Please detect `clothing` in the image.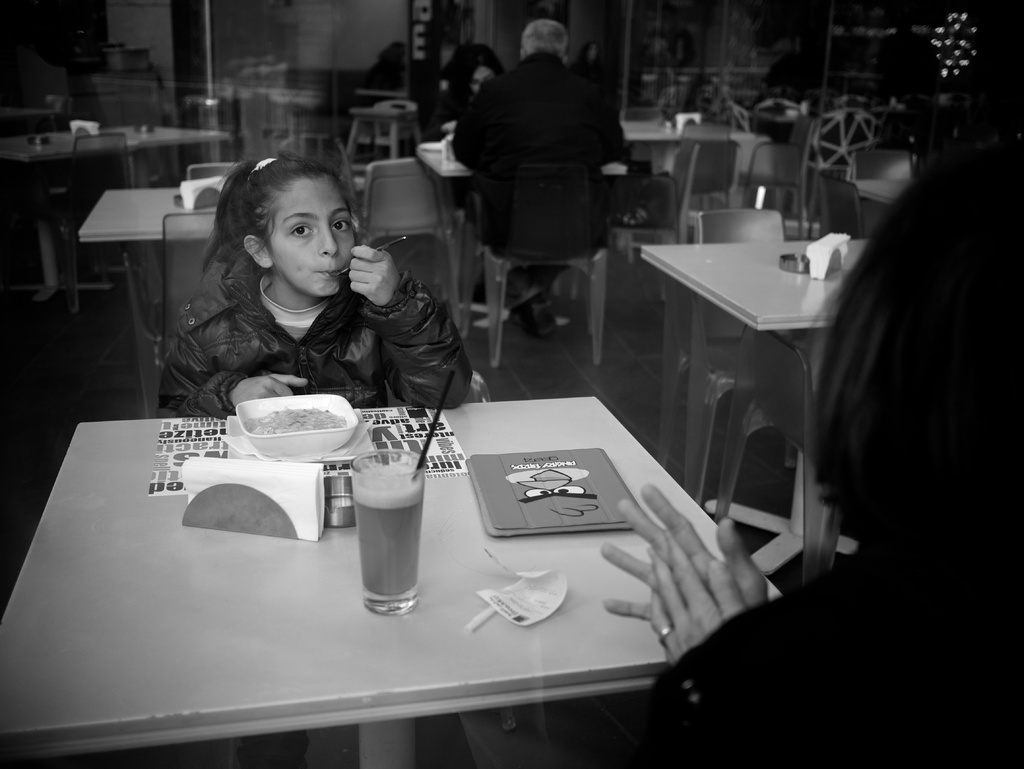
region(643, 540, 1023, 768).
